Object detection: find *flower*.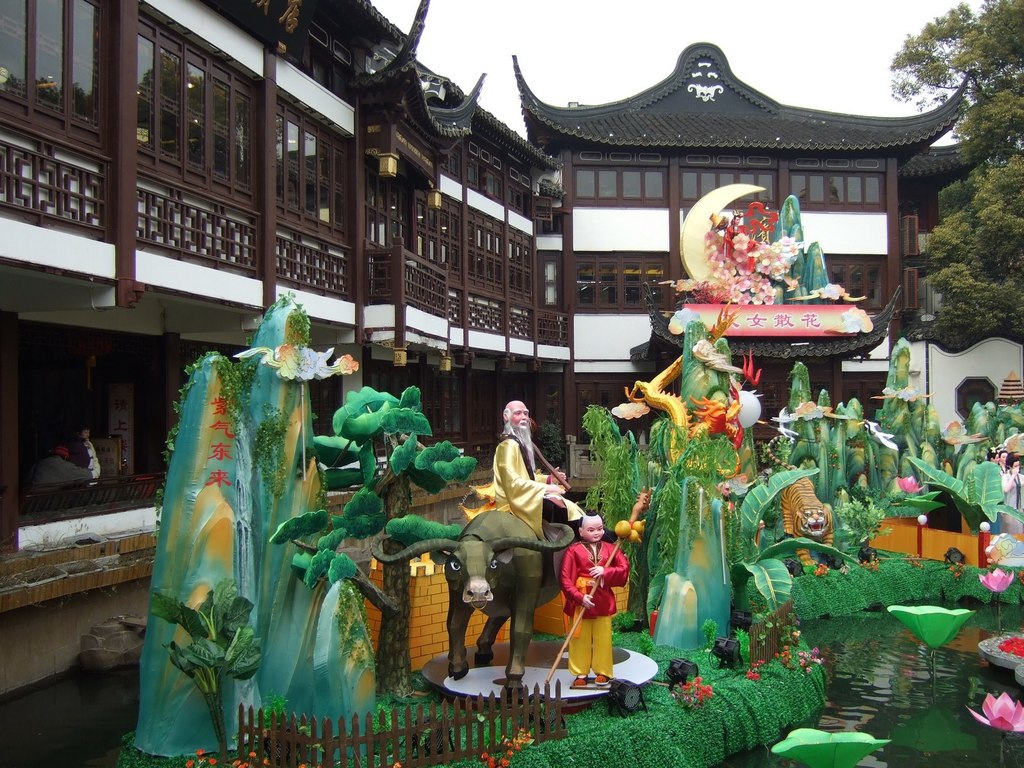
bbox=[187, 762, 193, 767].
